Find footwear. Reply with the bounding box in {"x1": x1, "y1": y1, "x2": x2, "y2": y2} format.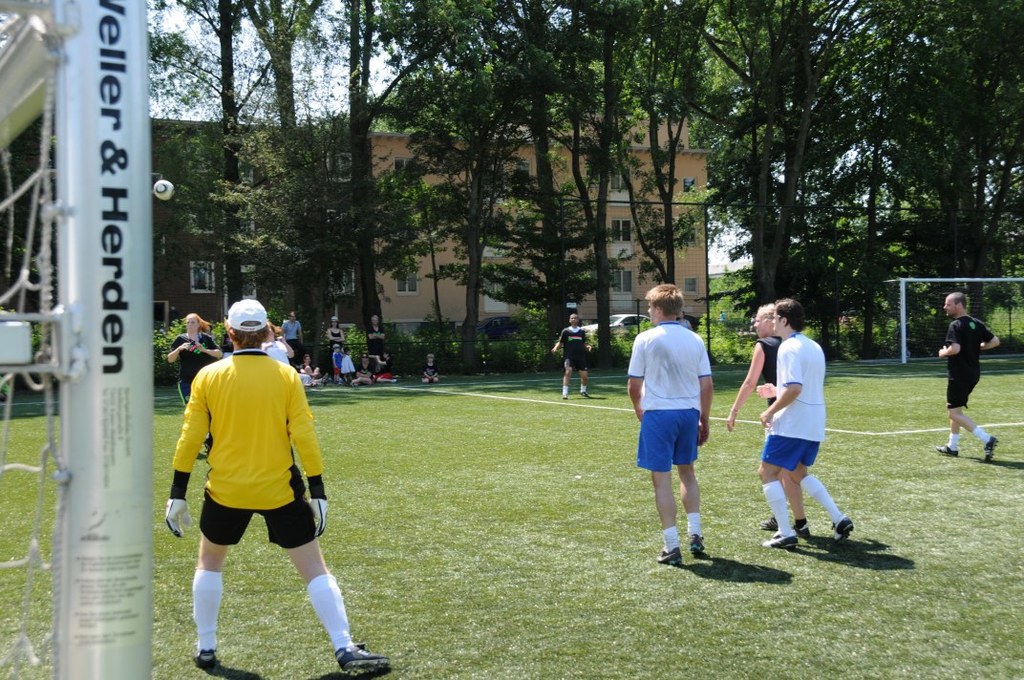
{"x1": 985, "y1": 436, "x2": 997, "y2": 465}.
